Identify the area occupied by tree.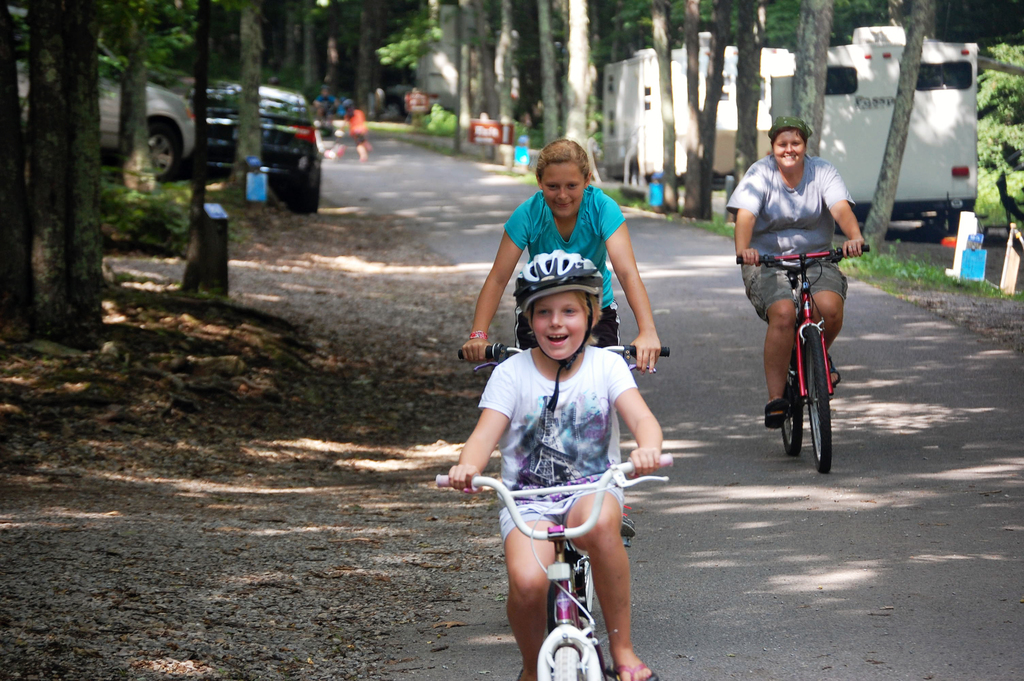
Area: bbox=(0, 0, 1023, 354).
